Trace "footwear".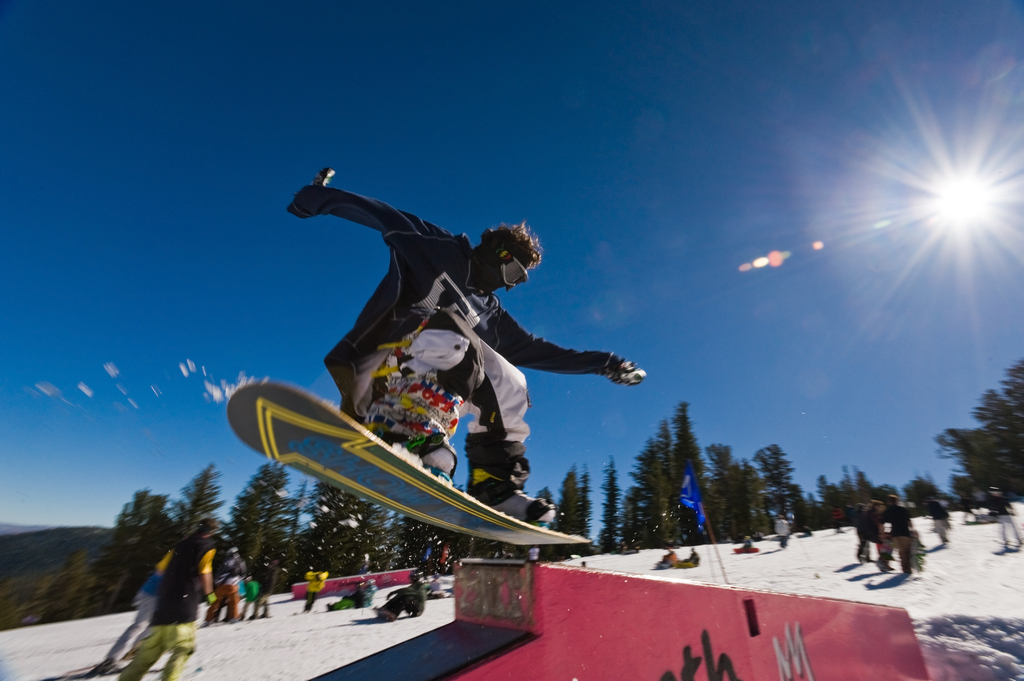
Traced to rect(417, 438, 452, 474).
